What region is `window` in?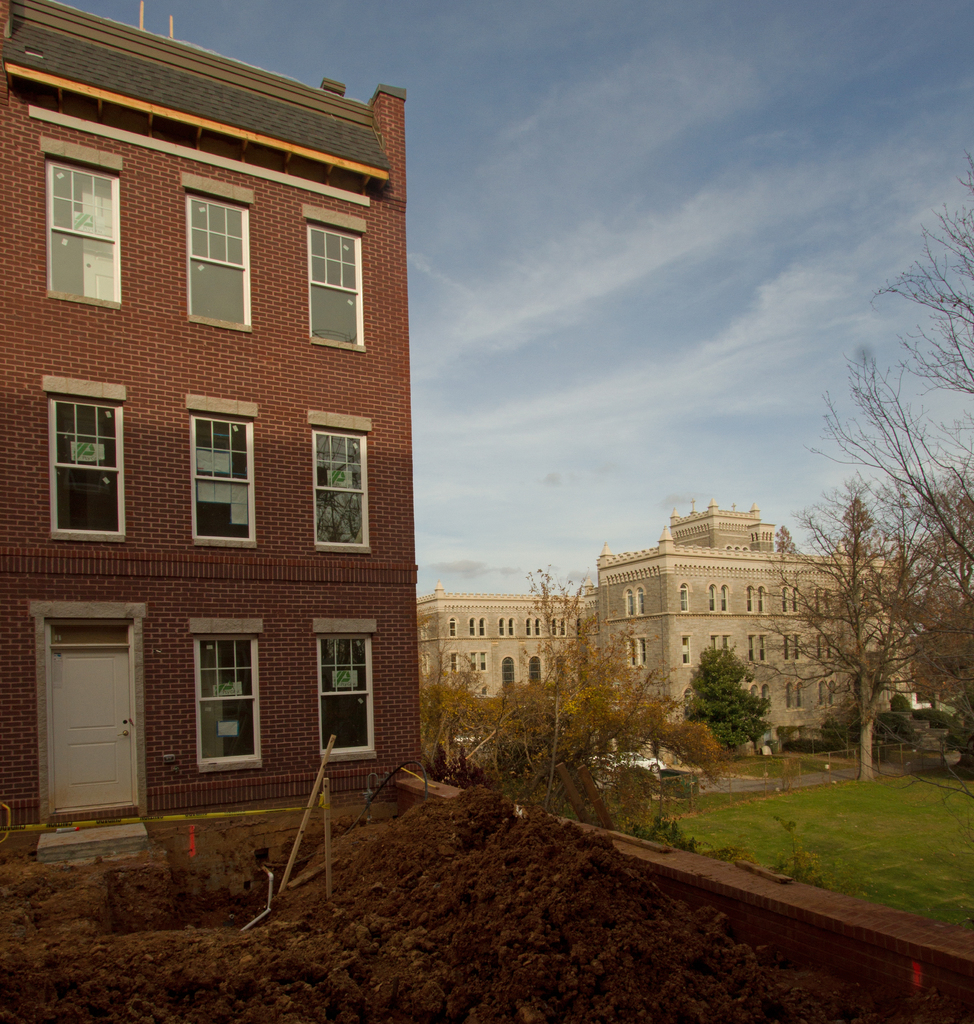
[x1=707, y1=581, x2=715, y2=609].
